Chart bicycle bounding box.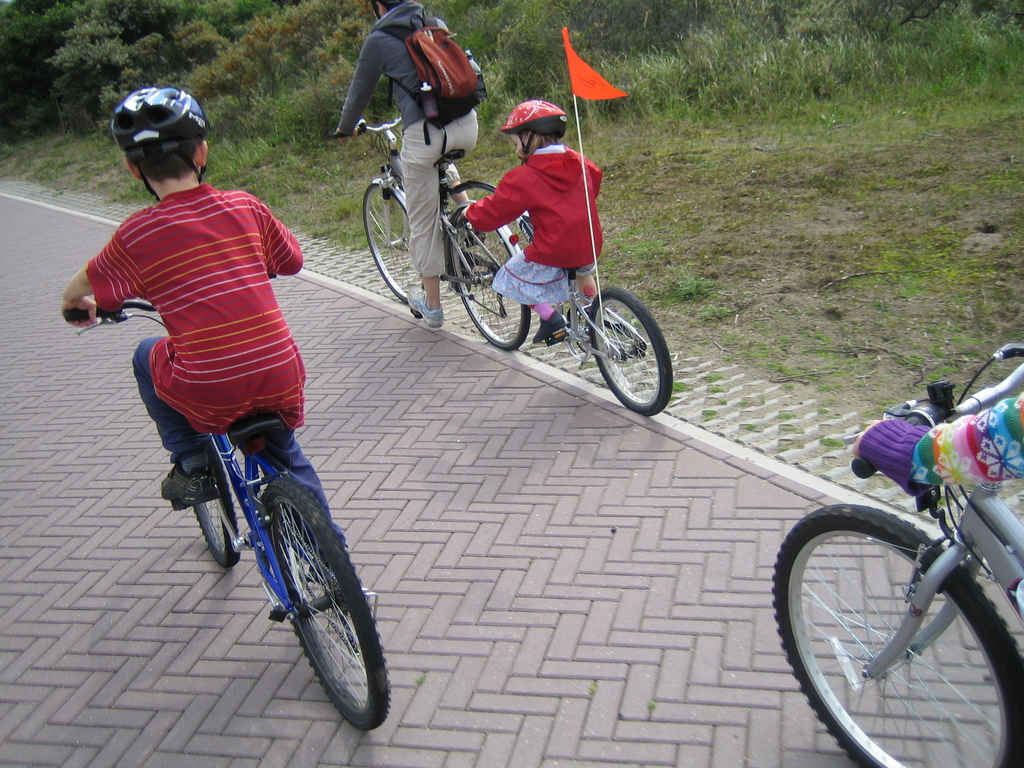
Charted: {"x1": 362, "y1": 112, "x2": 535, "y2": 344}.
